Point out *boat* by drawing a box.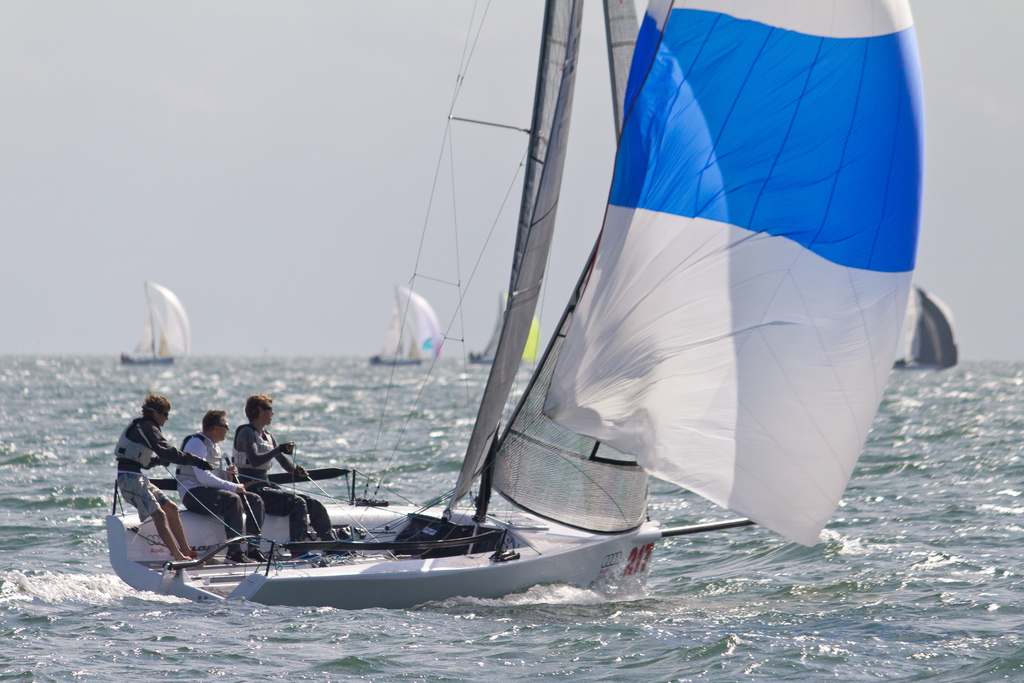
93, 19, 943, 609.
